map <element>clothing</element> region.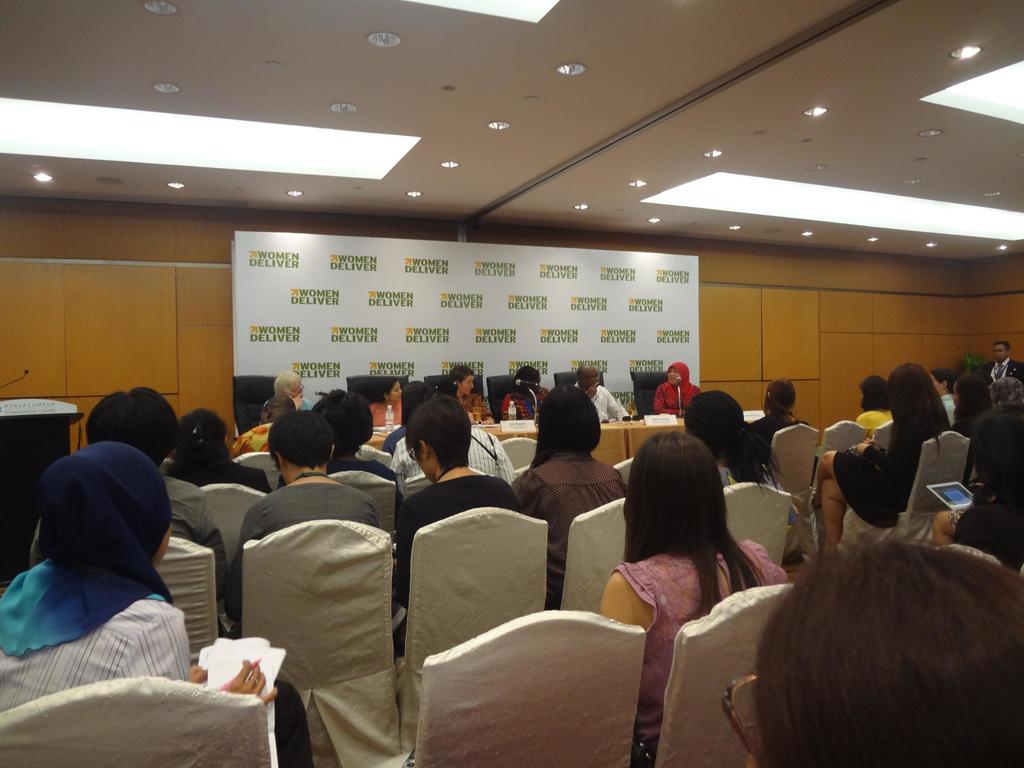
Mapped to [751, 409, 812, 446].
